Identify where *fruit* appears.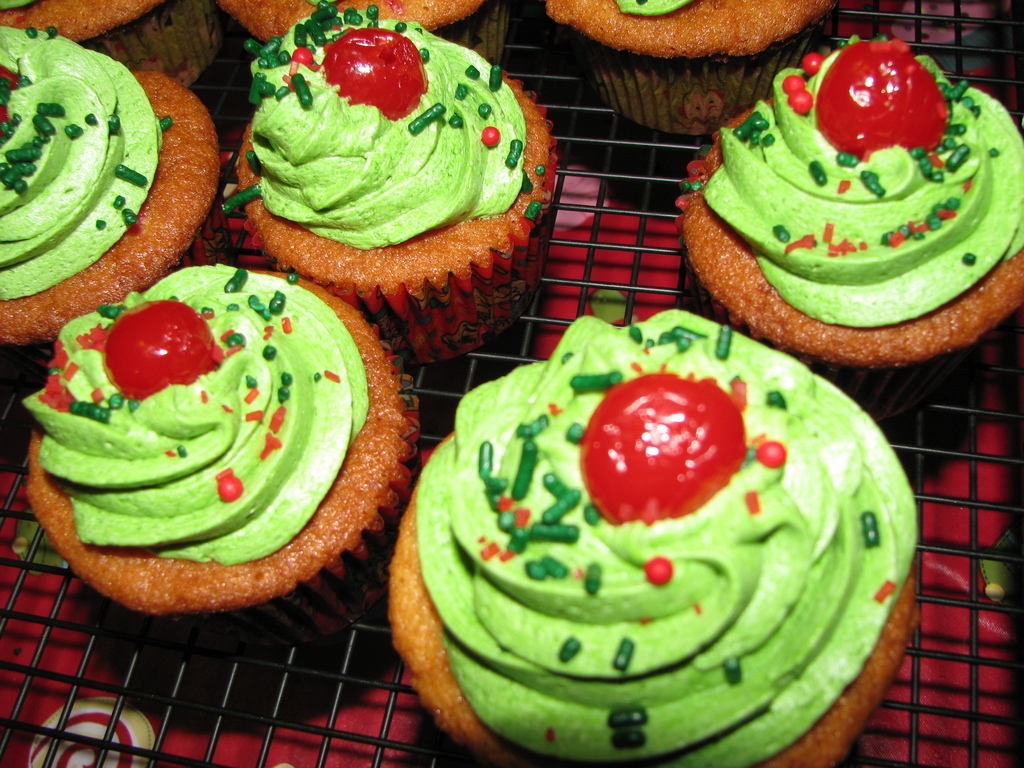
Appears at crop(479, 125, 503, 148).
